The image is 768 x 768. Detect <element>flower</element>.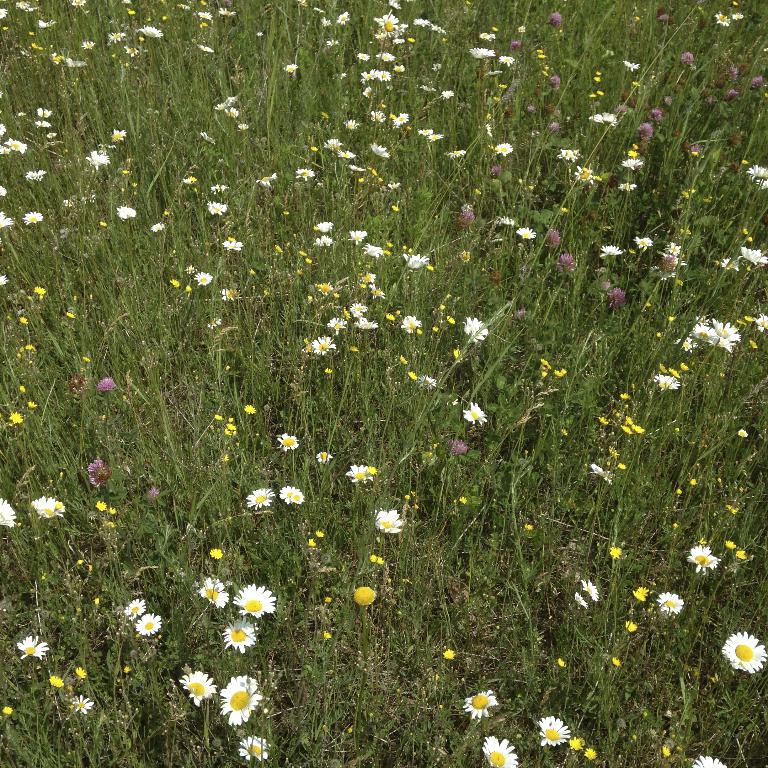
Detection: <box>680,190,695,200</box>.
